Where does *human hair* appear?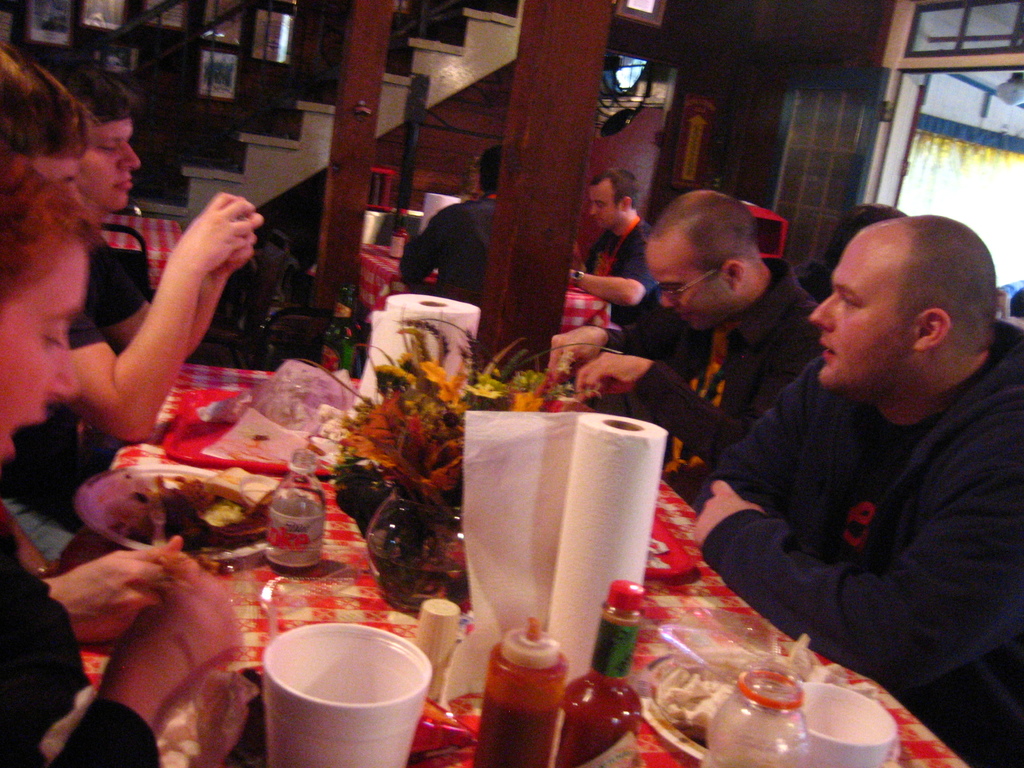
Appears at (1, 171, 103, 294).
